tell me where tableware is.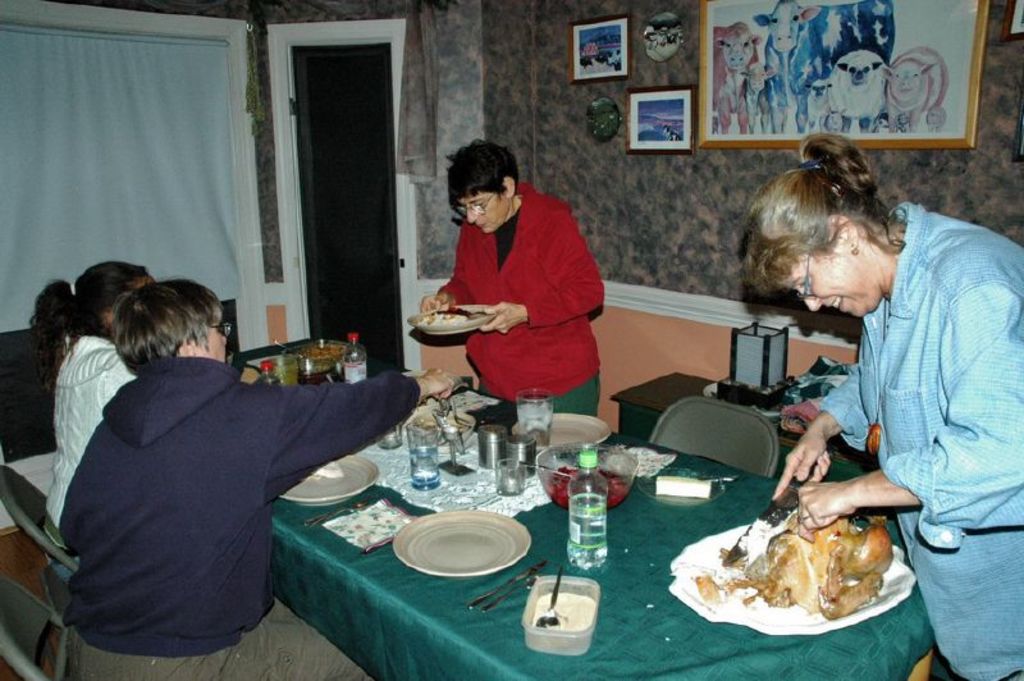
tableware is at locate(494, 457, 522, 497).
